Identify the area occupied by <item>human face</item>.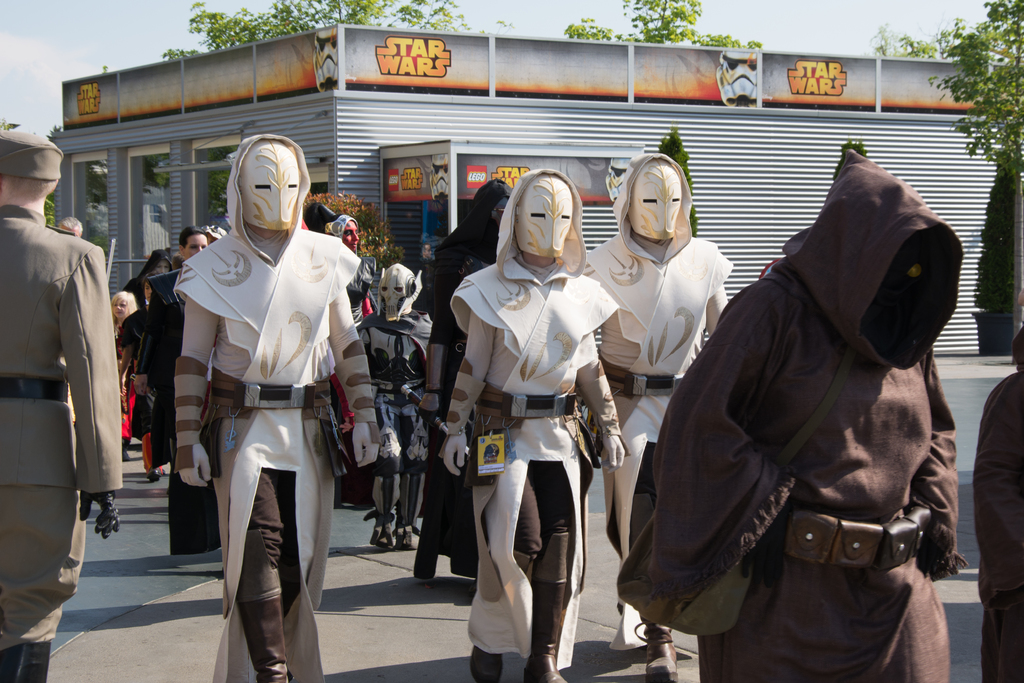
Area: {"x1": 182, "y1": 235, "x2": 210, "y2": 253}.
